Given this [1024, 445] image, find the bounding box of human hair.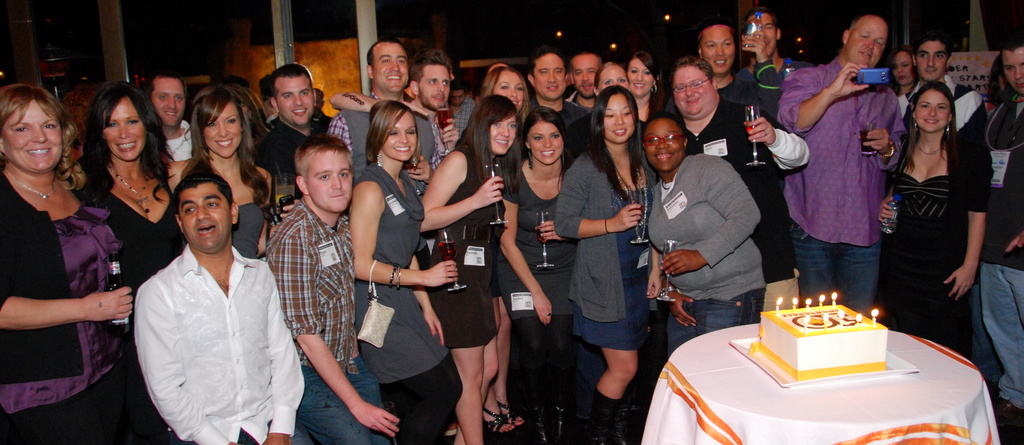
left=296, top=133, right=353, bottom=189.
